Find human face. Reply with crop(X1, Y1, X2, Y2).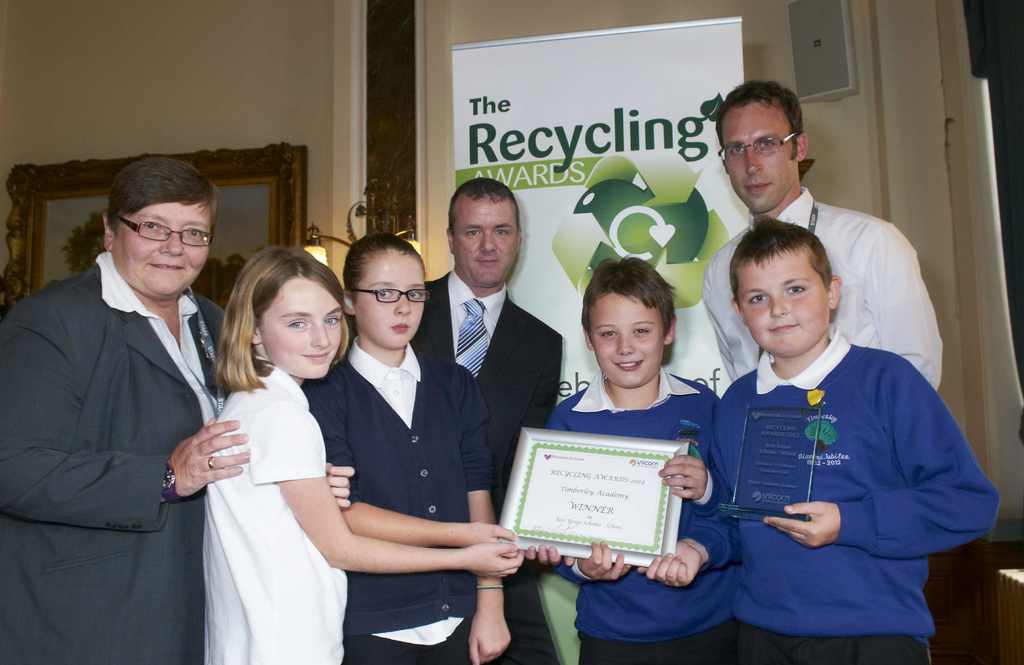
crop(451, 196, 518, 287).
